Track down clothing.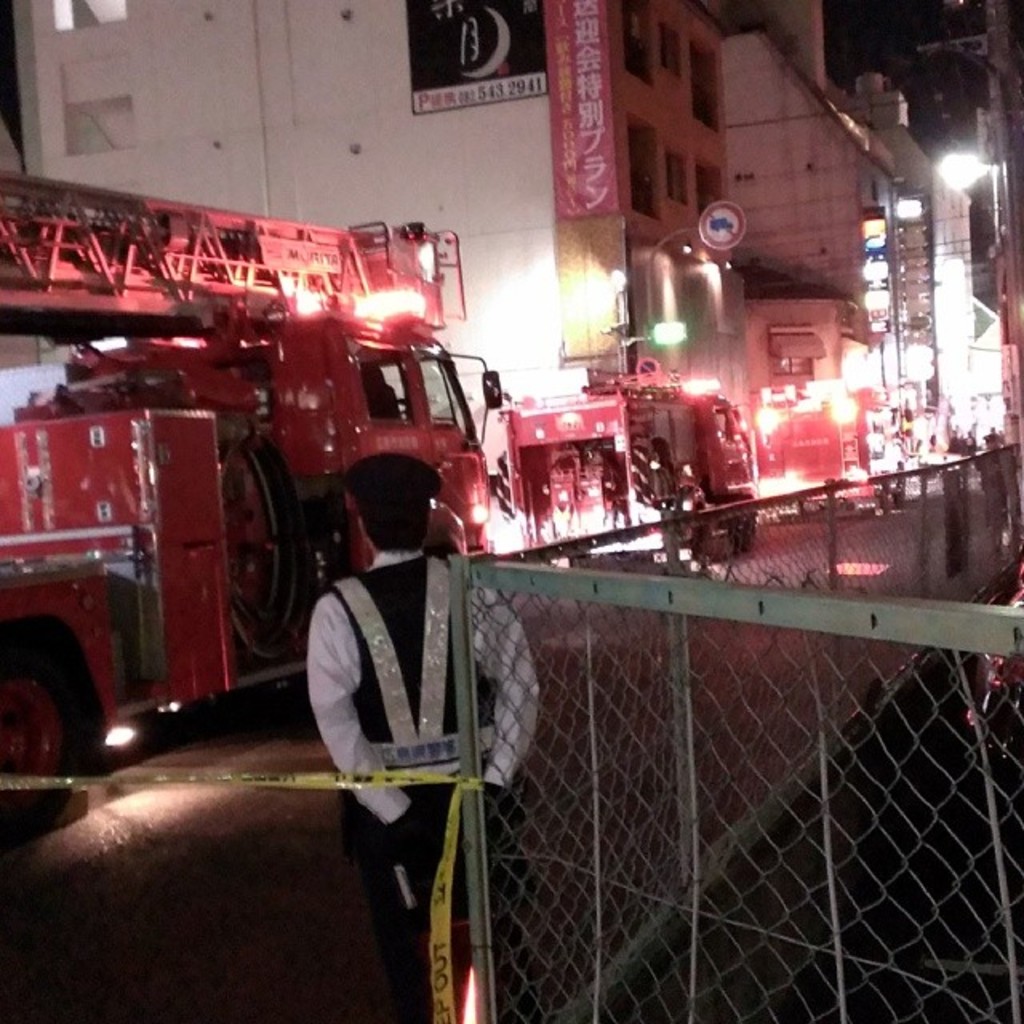
Tracked to box=[294, 499, 522, 950].
